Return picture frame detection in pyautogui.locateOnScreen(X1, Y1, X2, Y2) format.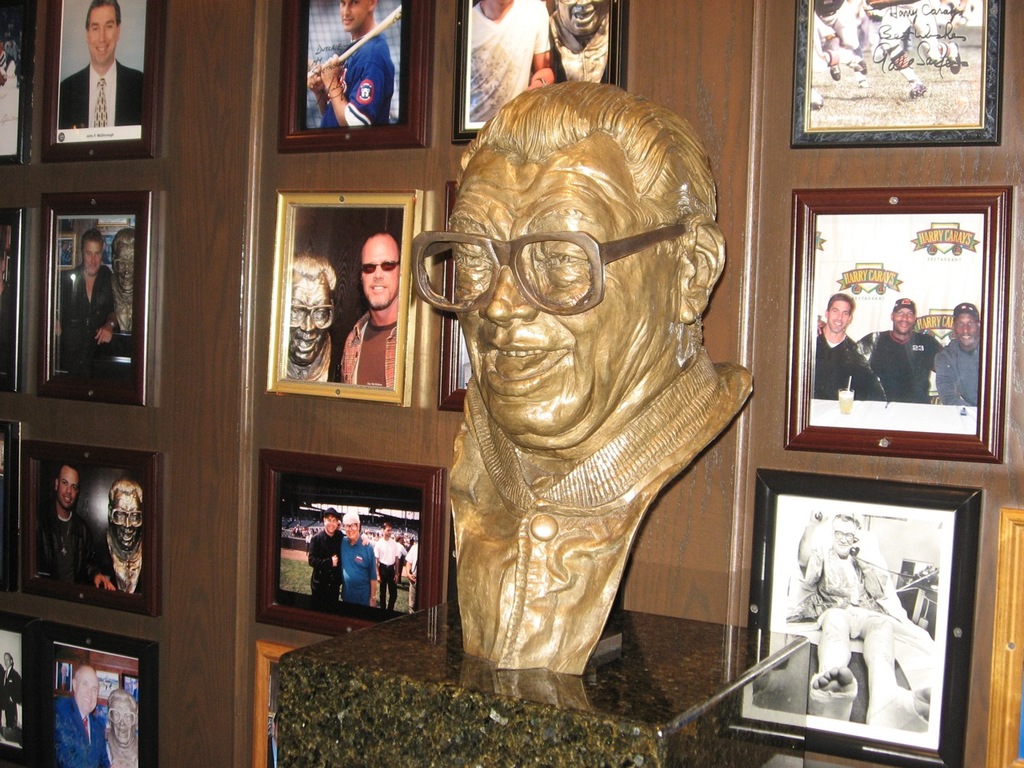
pyautogui.locateOnScreen(33, 441, 178, 621).
